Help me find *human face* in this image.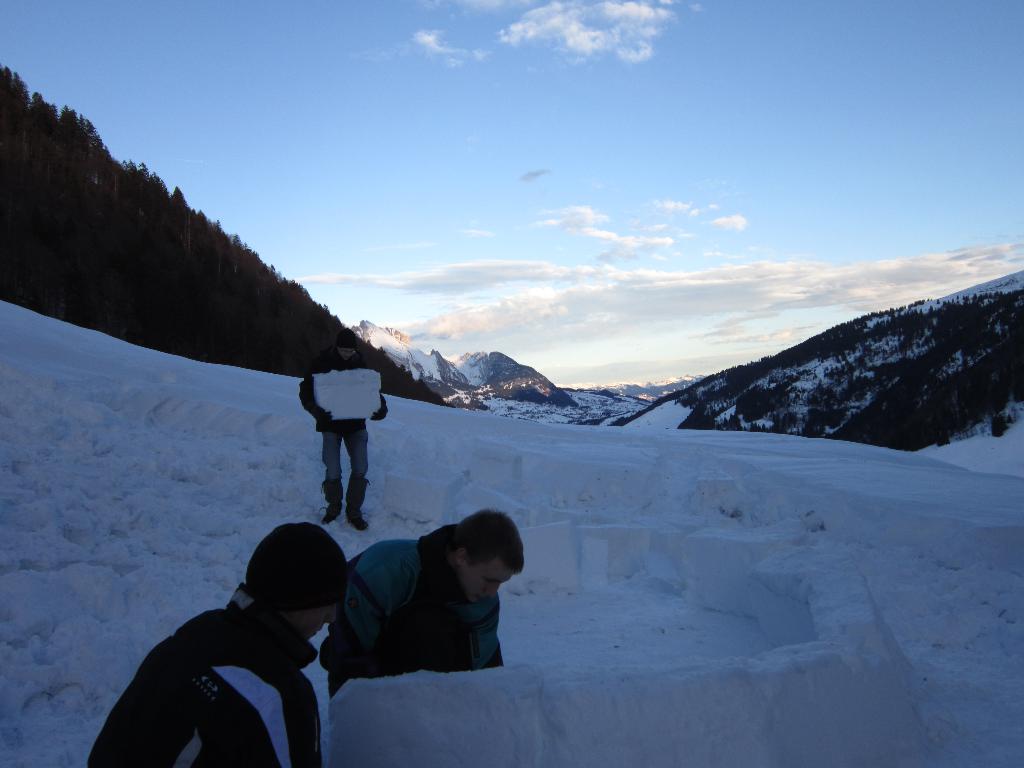
Found it: left=455, top=556, right=512, bottom=604.
